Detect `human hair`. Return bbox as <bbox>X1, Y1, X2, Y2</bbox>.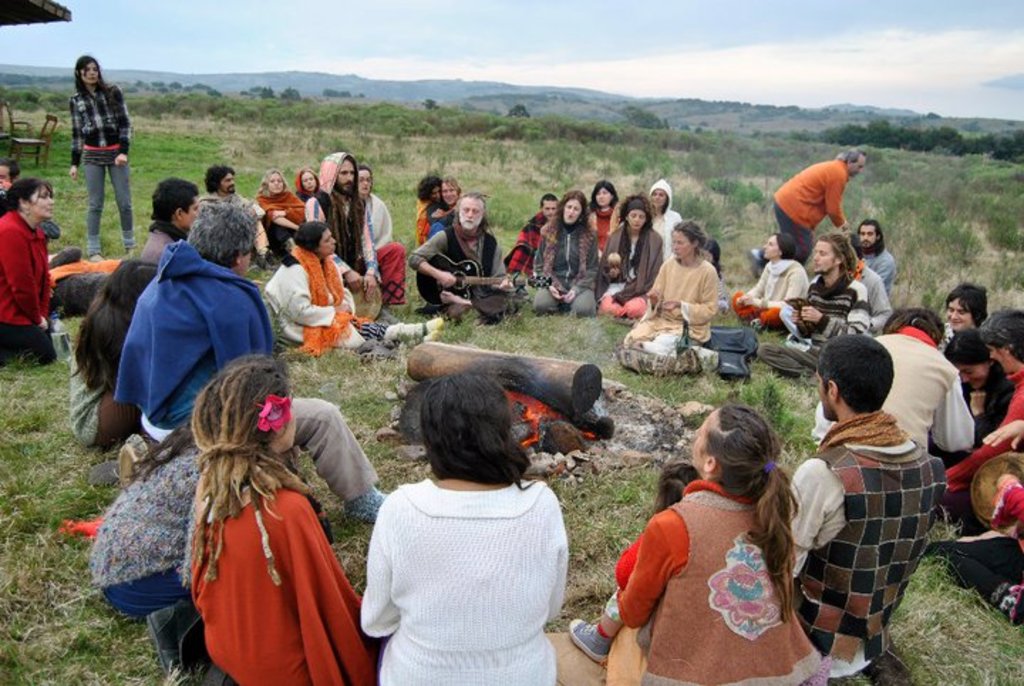
<bbox>772, 233, 795, 260</bbox>.
